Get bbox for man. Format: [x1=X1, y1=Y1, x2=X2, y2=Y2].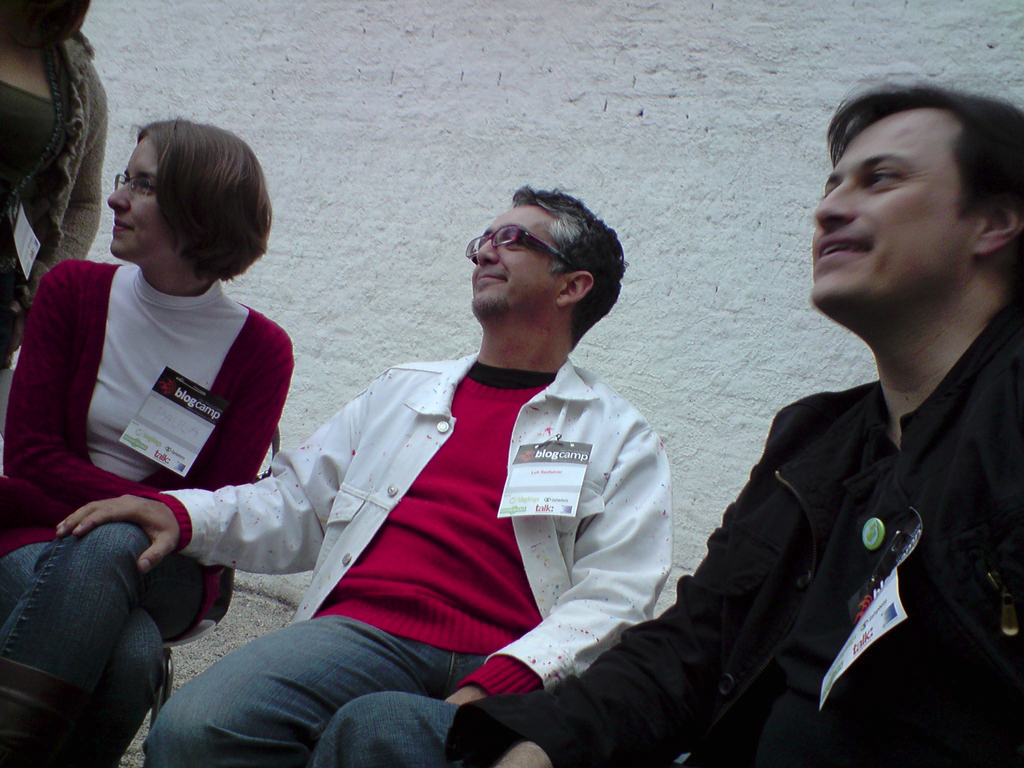
[x1=55, y1=184, x2=674, y2=767].
